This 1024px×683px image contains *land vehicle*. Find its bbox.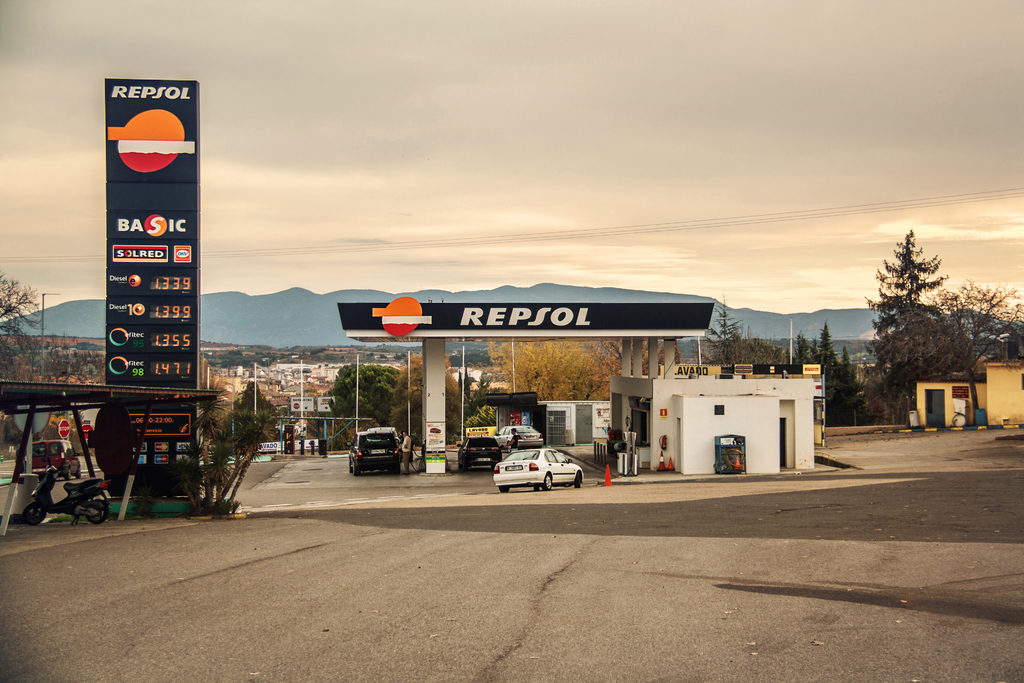
select_region(23, 436, 83, 480).
